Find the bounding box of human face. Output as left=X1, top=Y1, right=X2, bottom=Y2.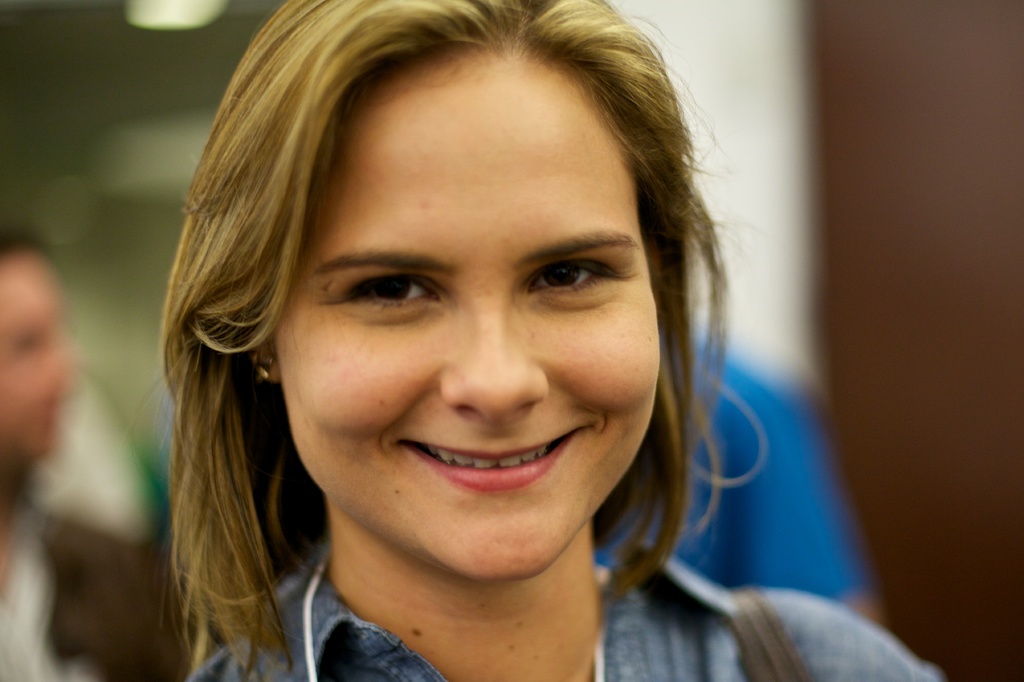
left=0, top=241, right=83, bottom=467.
